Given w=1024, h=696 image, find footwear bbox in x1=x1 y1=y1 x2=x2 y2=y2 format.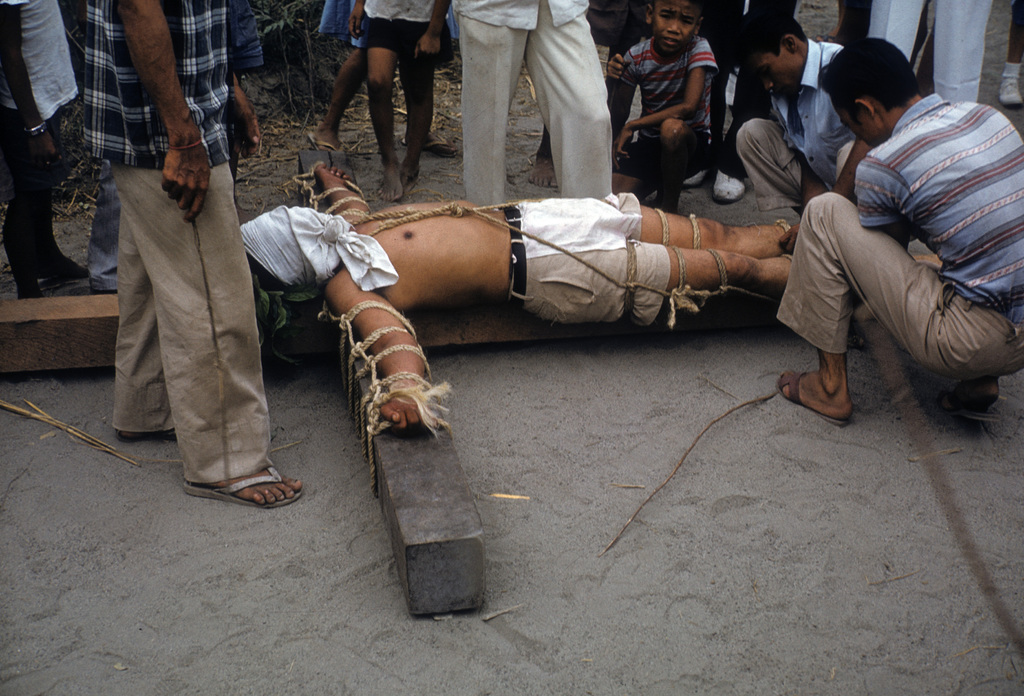
x1=678 y1=154 x2=712 y2=189.
